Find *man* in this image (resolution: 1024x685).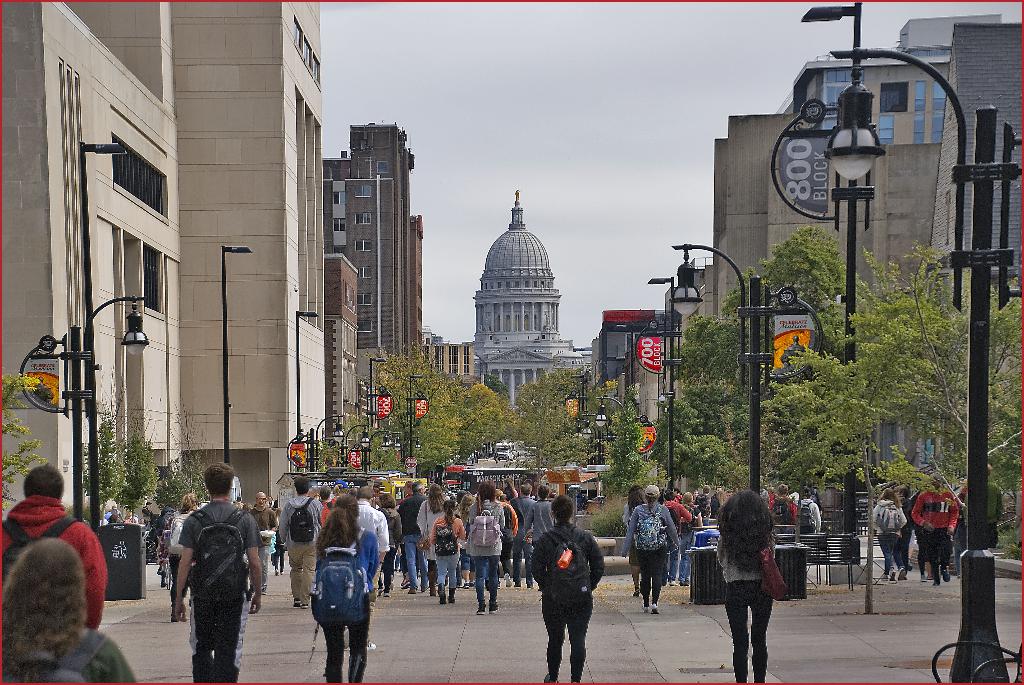
box(394, 481, 429, 591).
